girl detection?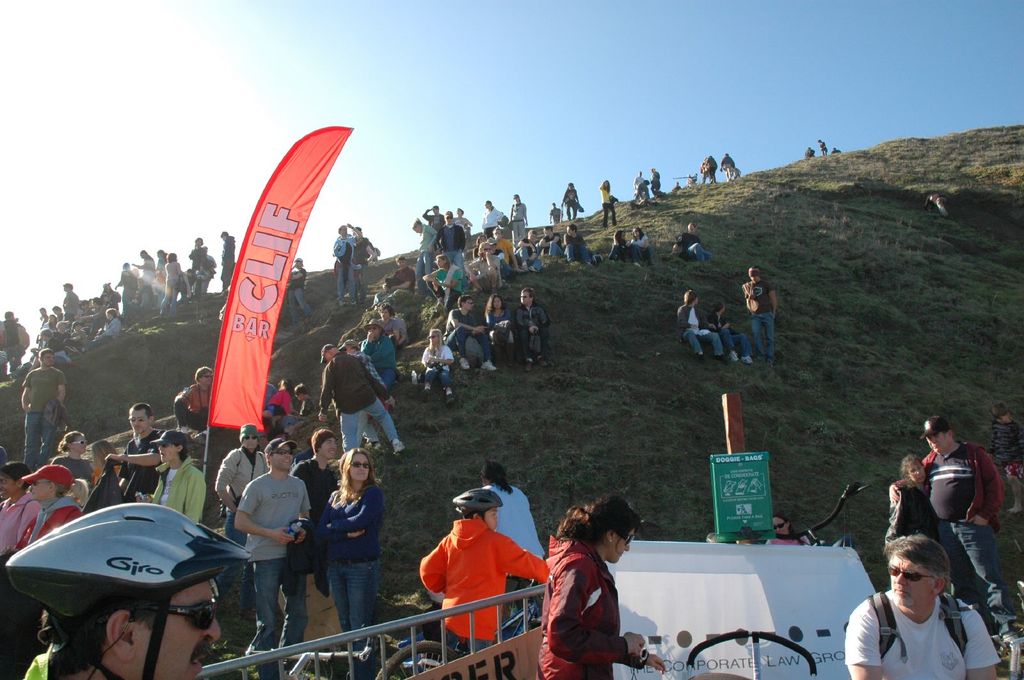
(x1=266, y1=377, x2=292, y2=429)
